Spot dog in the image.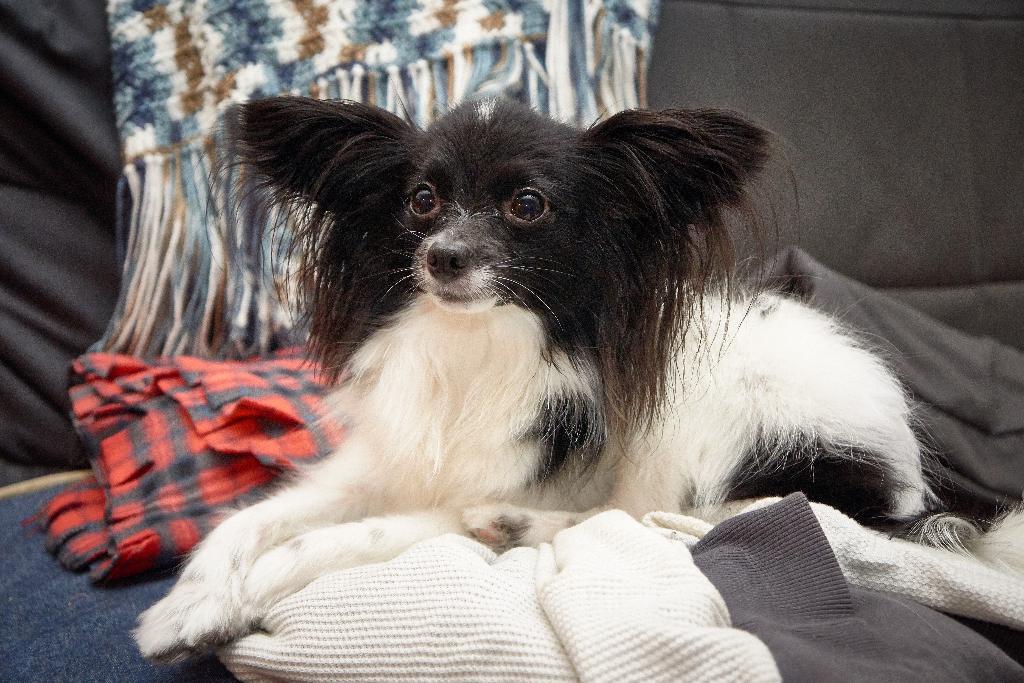
dog found at x1=125 y1=92 x2=1023 y2=670.
